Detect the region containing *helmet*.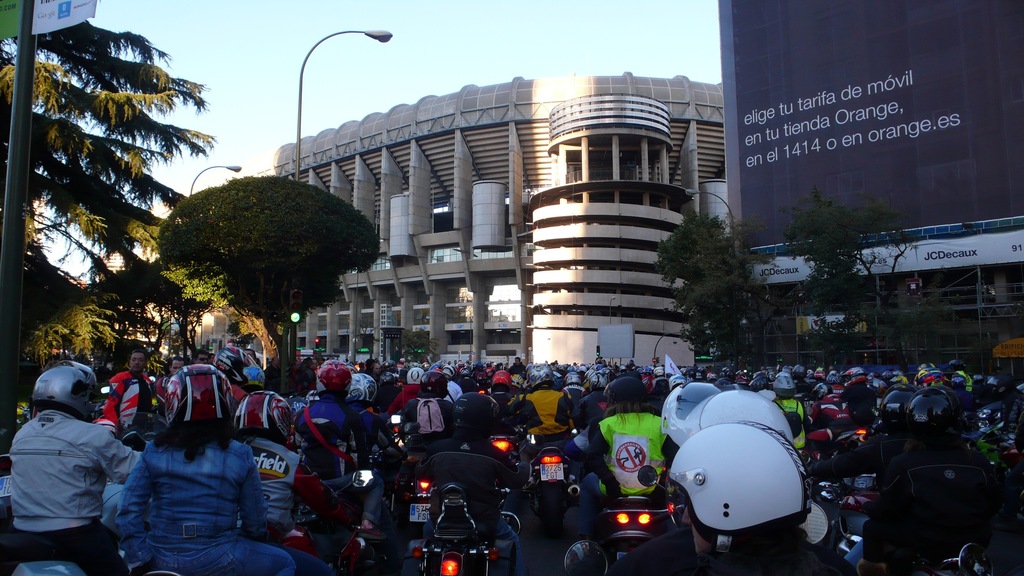
rect(836, 369, 879, 406).
